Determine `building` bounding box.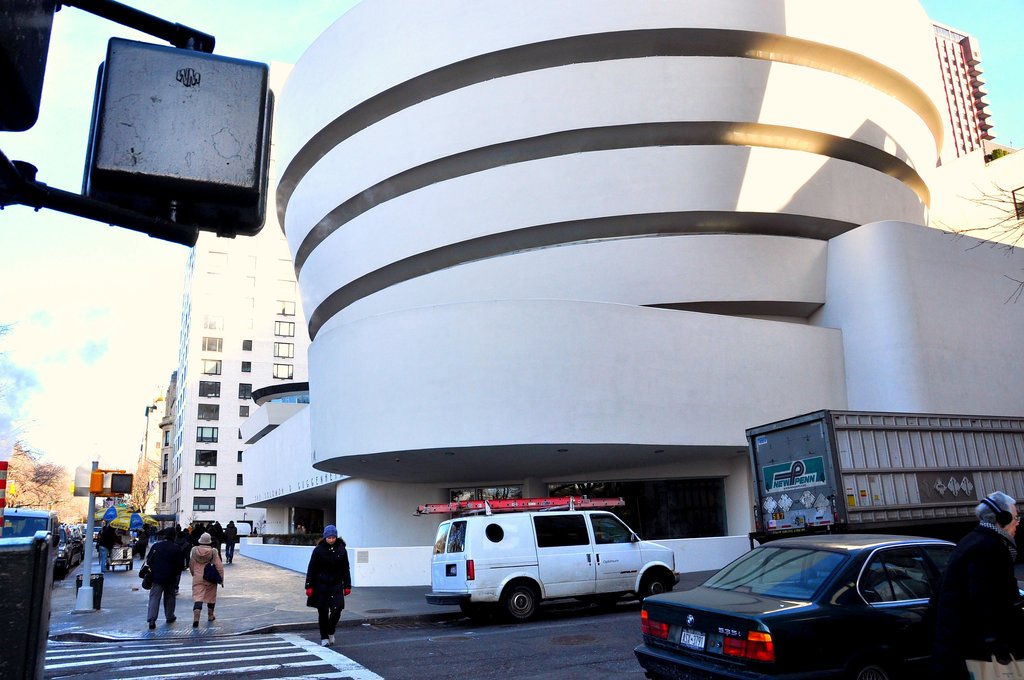
Determined: [943,23,986,164].
